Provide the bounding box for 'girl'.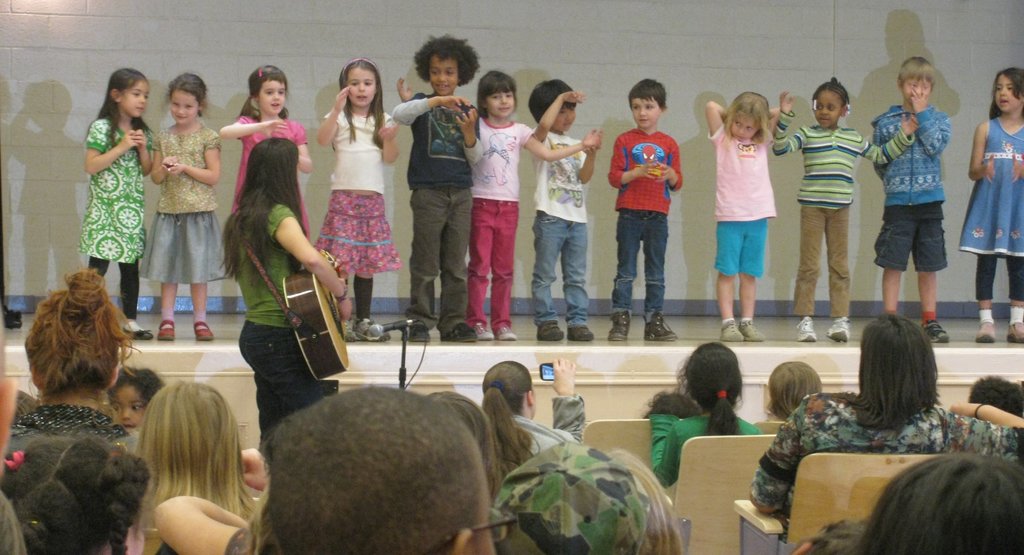
(467, 70, 606, 339).
